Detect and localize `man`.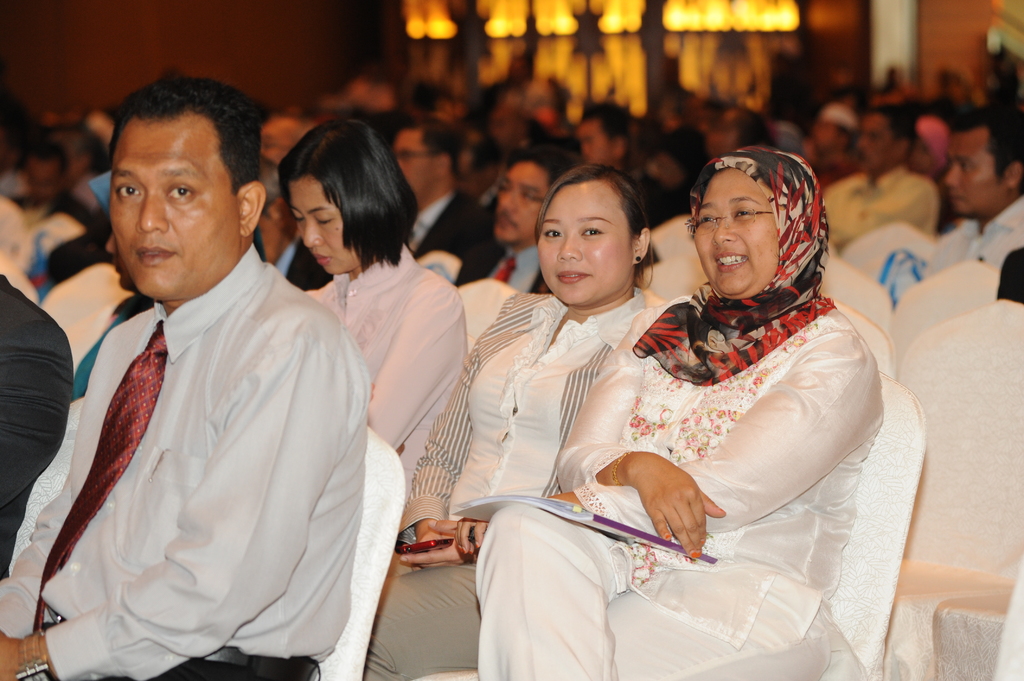
Localized at [x1=564, y1=103, x2=683, y2=223].
